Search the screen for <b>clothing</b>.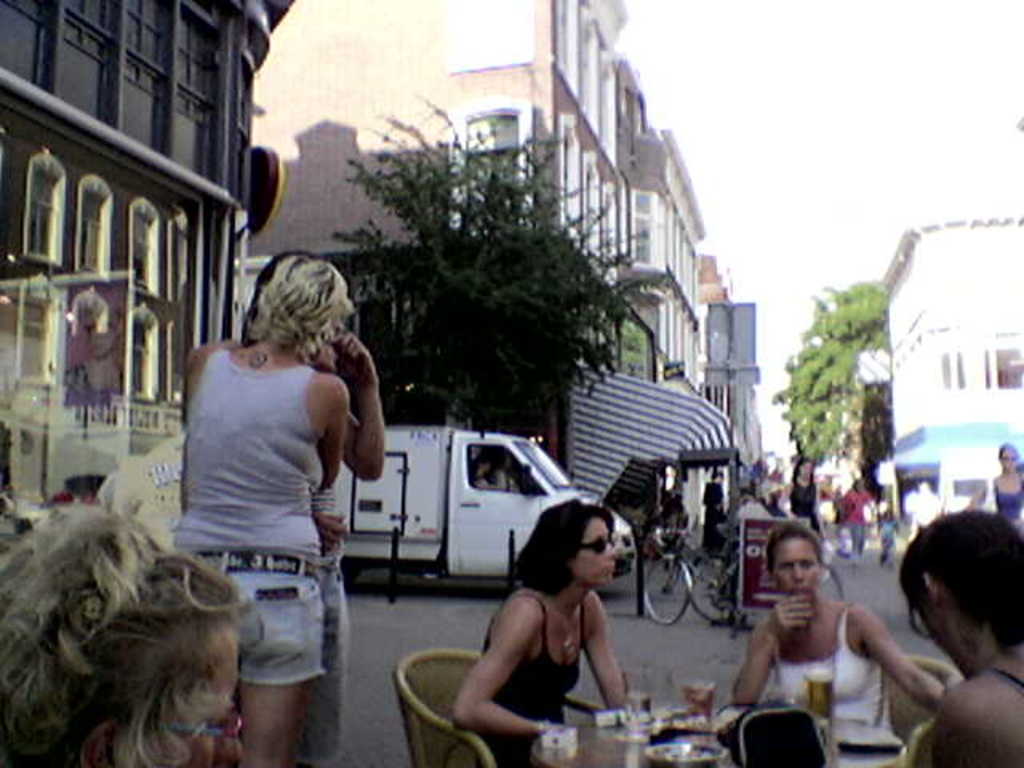
Found at rect(768, 598, 885, 726).
